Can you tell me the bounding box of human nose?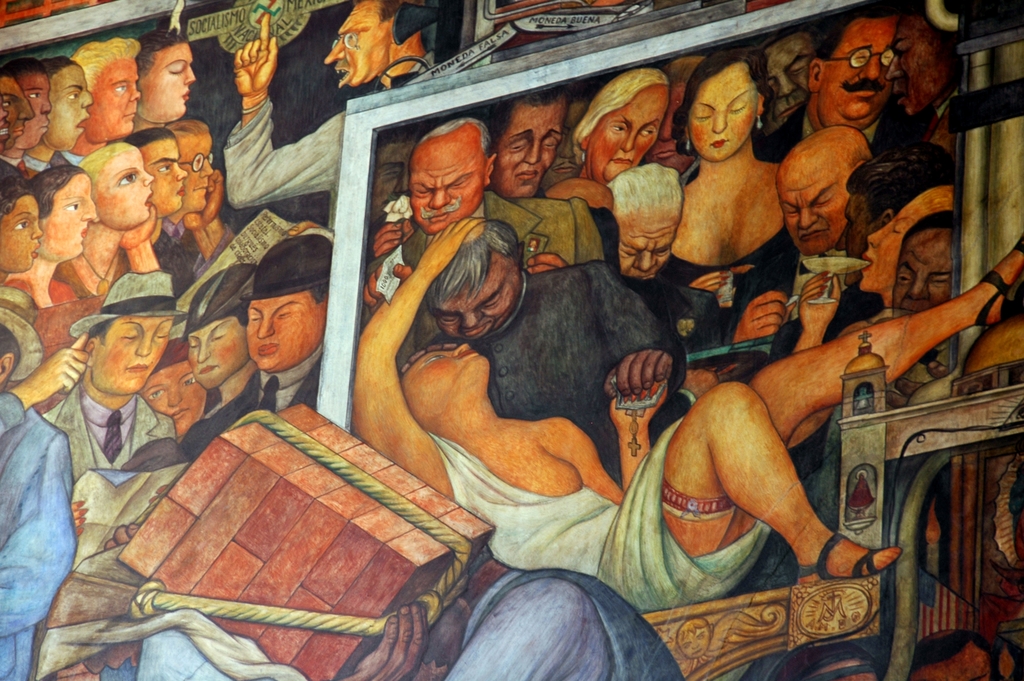
pyautogui.locateOnScreen(164, 386, 182, 408).
